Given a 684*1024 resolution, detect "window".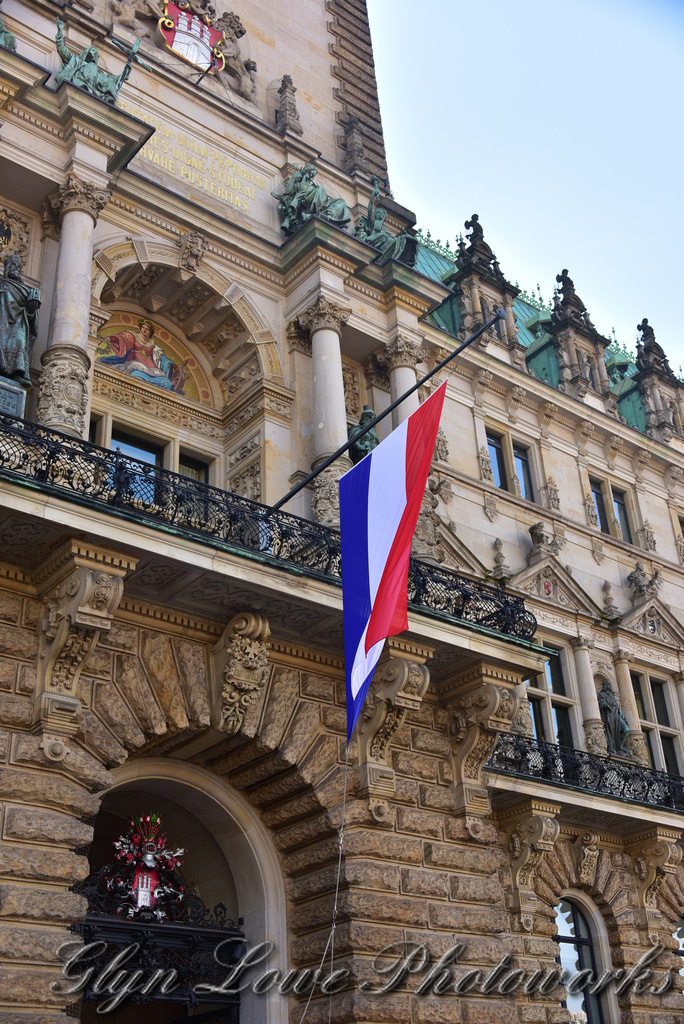
82 750 308 1005.
